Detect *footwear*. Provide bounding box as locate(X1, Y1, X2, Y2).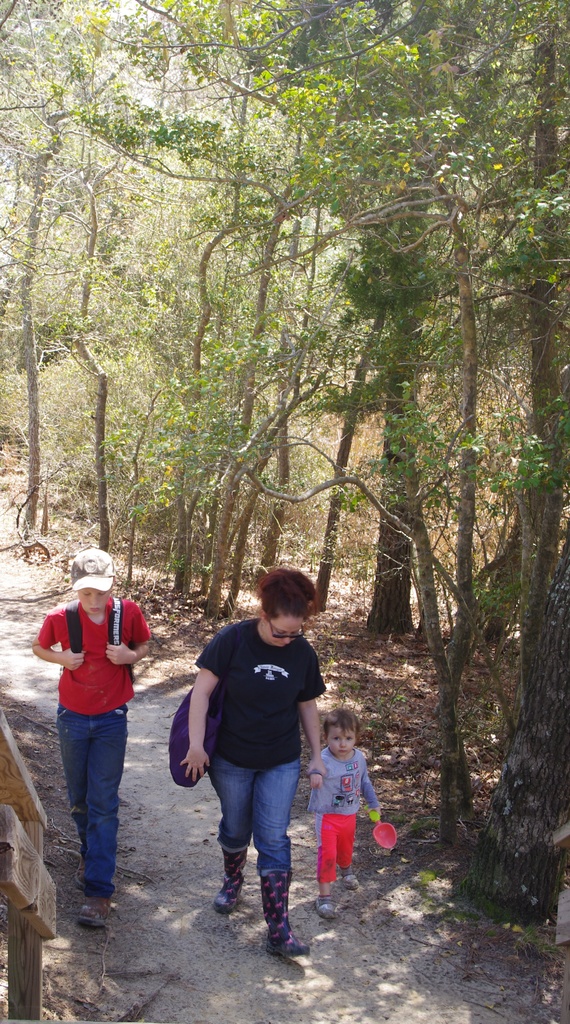
locate(213, 850, 250, 913).
